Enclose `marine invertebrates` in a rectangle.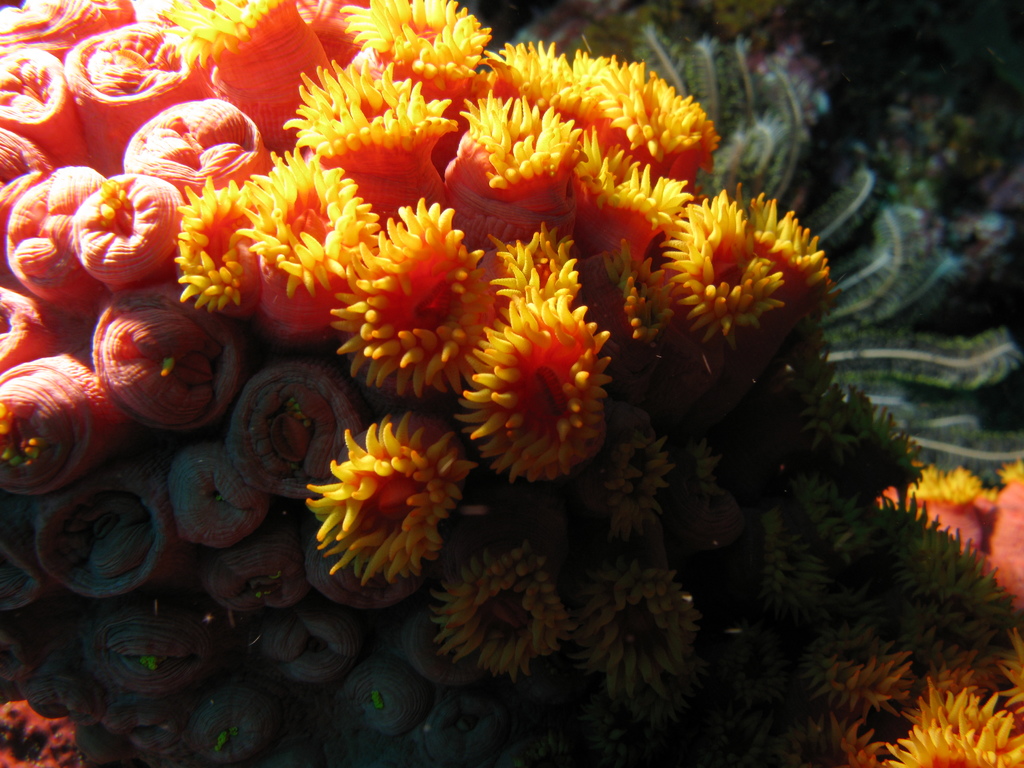
rect(0, 692, 115, 767).
